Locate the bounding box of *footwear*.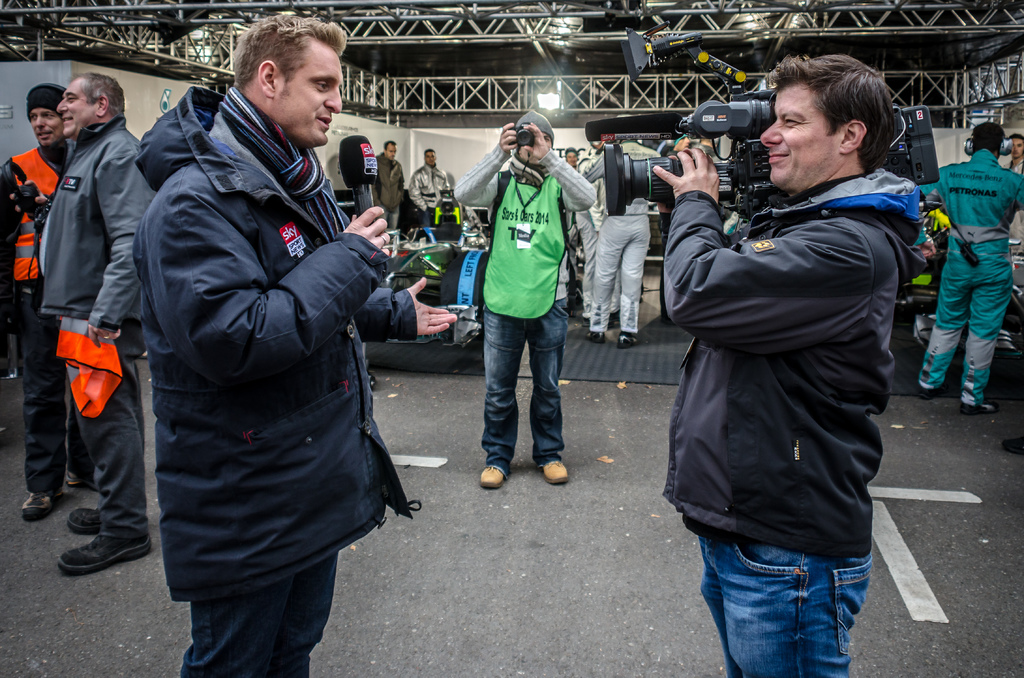
Bounding box: l=20, t=494, r=58, b=521.
